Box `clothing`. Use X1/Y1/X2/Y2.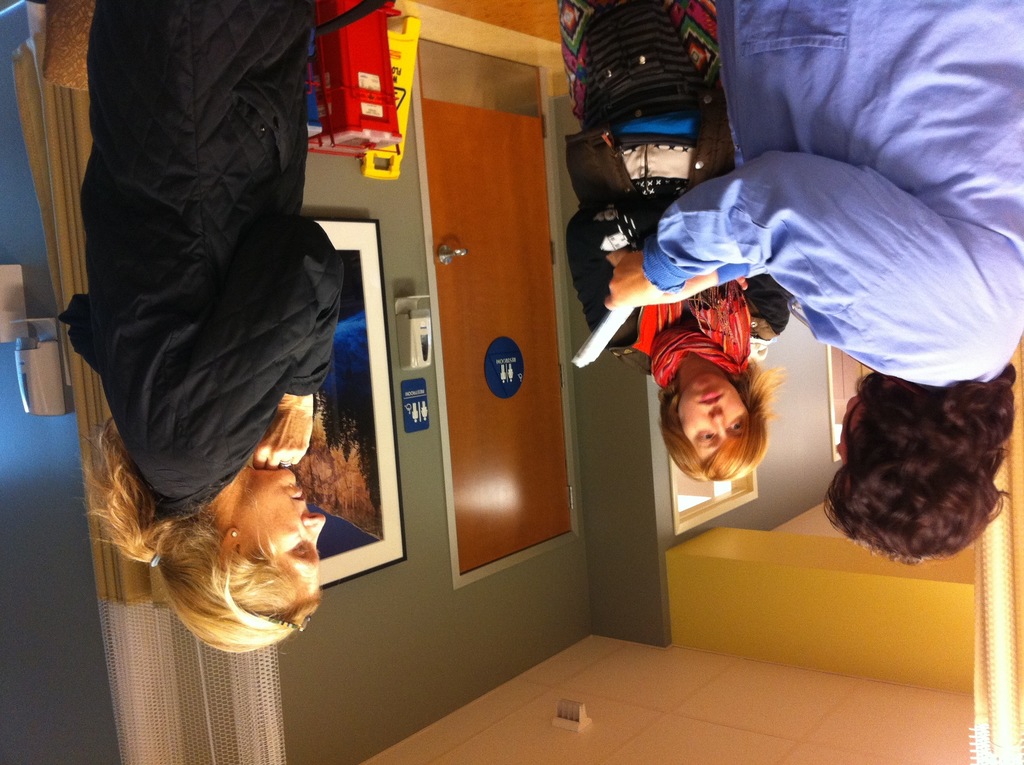
551/0/795/391.
